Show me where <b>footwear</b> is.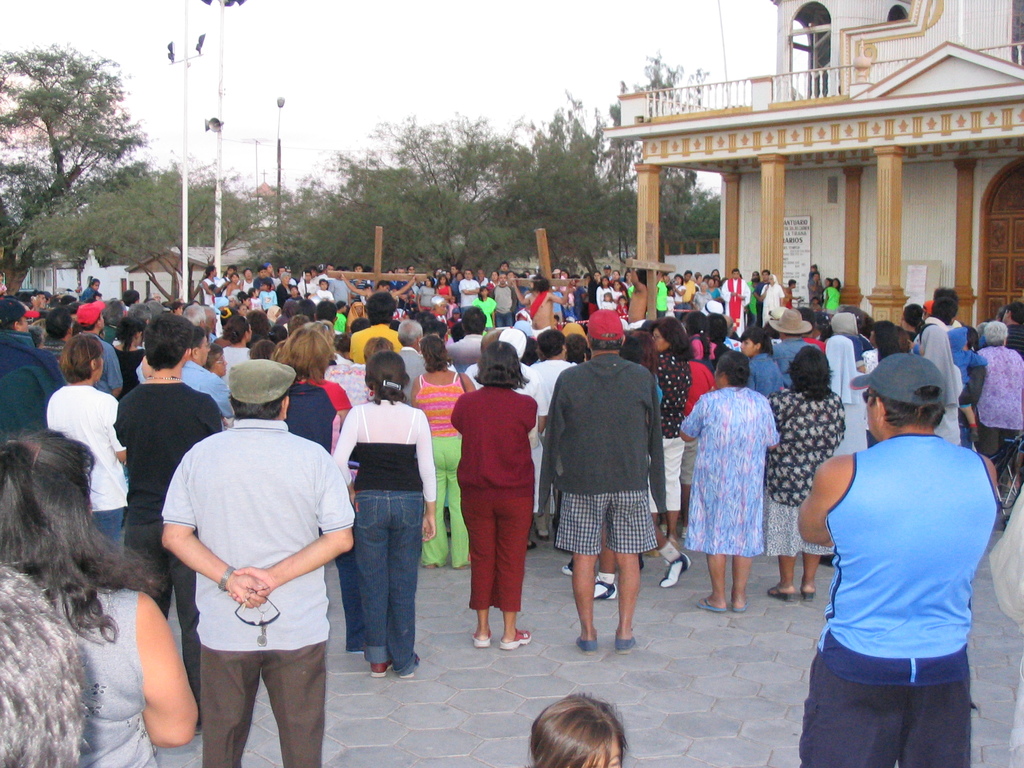
<b>footwear</b> is at (left=528, top=539, right=536, bottom=548).
